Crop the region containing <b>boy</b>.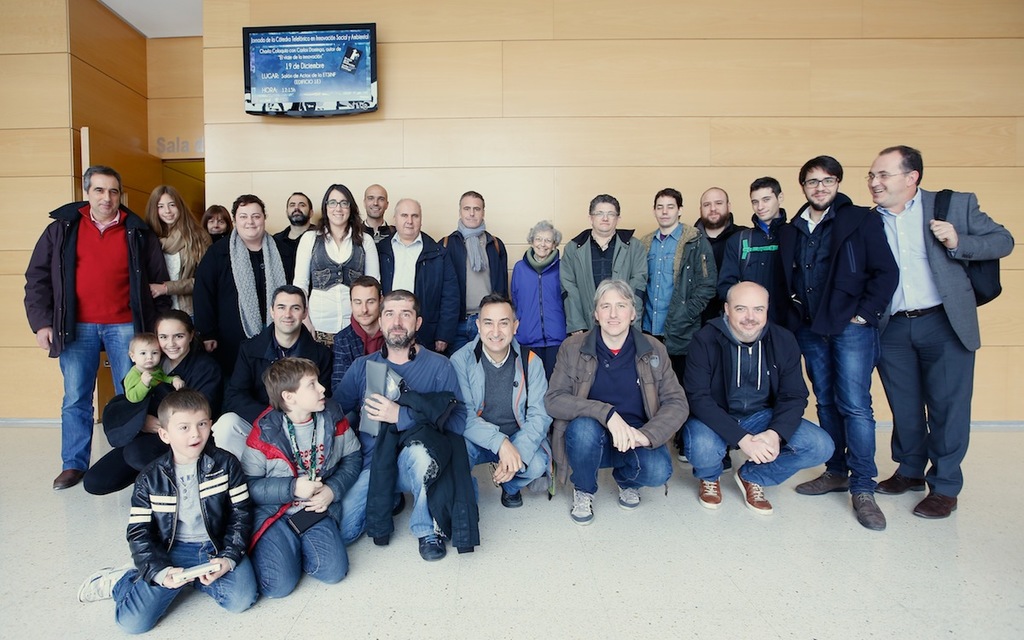
Crop region: [left=718, top=172, right=809, bottom=352].
